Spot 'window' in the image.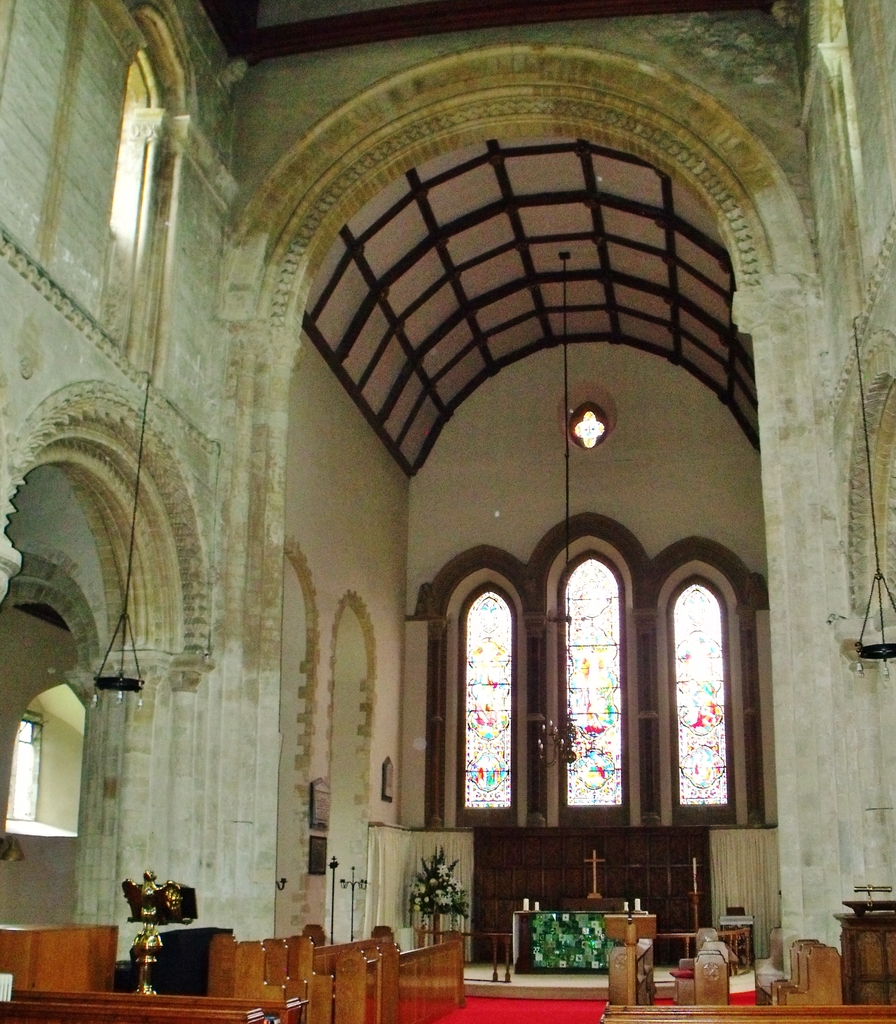
'window' found at [x1=4, y1=713, x2=42, y2=818].
